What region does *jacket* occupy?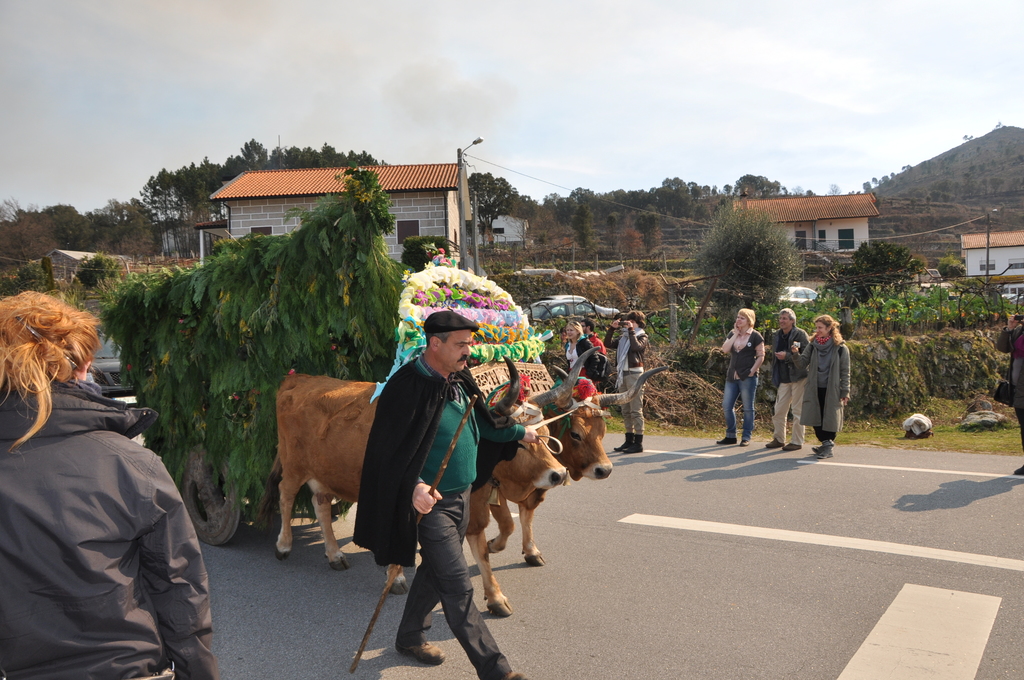
bbox=(14, 332, 209, 672).
